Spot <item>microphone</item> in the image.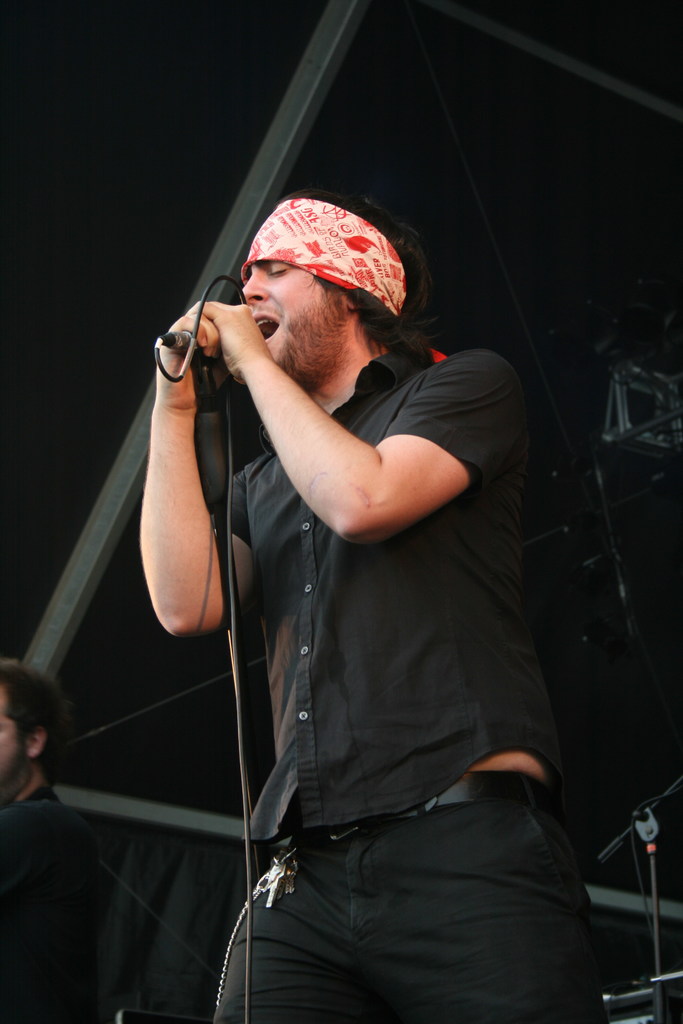
<item>microphone</item> found at bbox=(161, 335, 222, 369).
